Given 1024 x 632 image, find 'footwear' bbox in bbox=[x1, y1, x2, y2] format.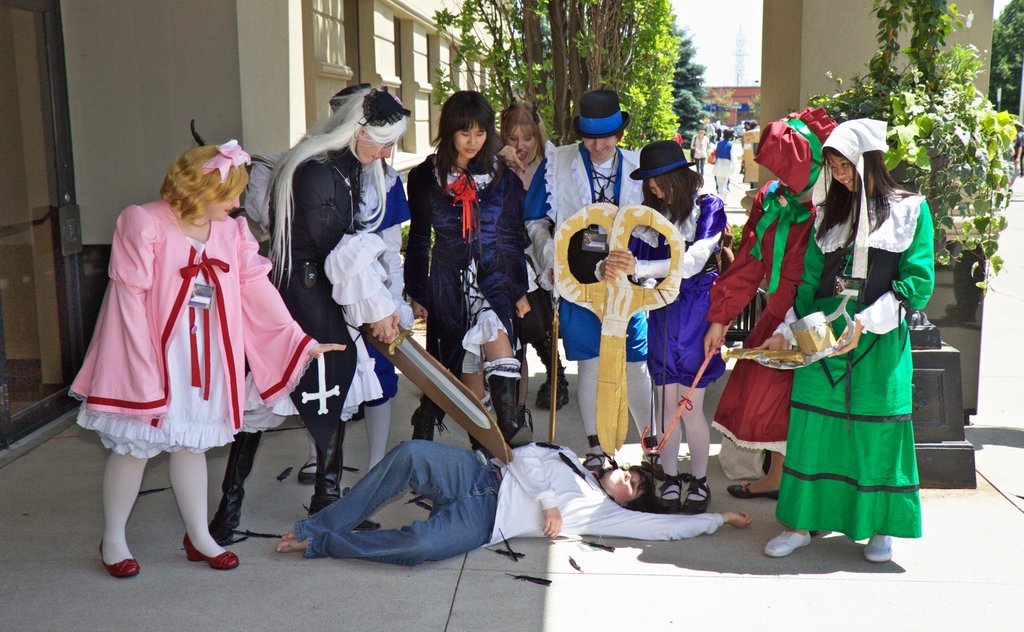
bbox=[310, 417, 380, 536].
